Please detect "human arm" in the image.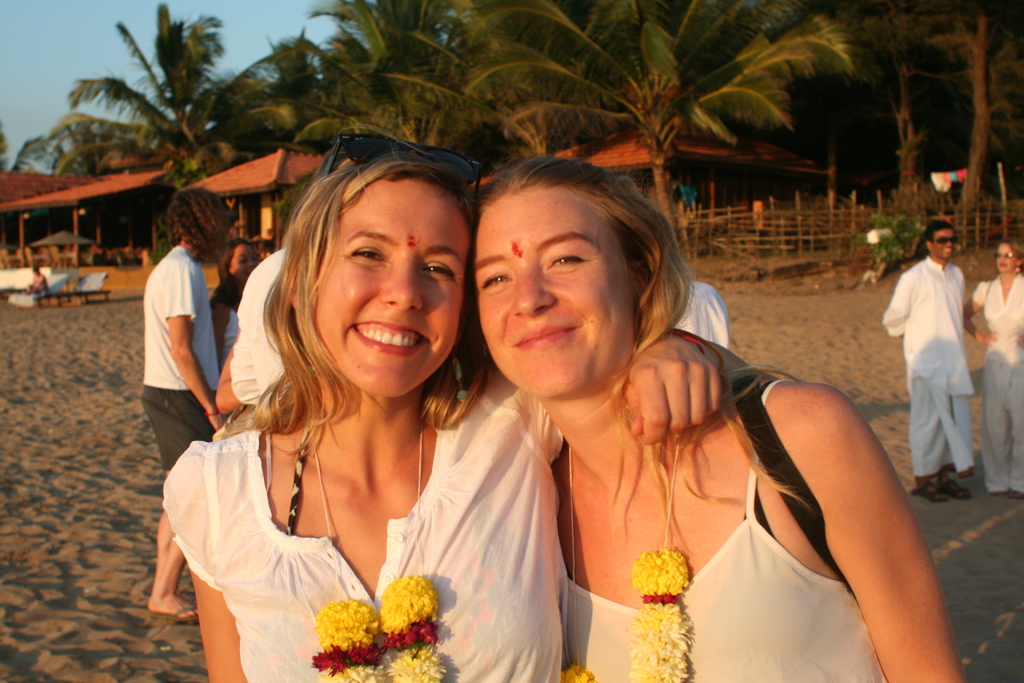
rect(960, 278, 997, 347).
